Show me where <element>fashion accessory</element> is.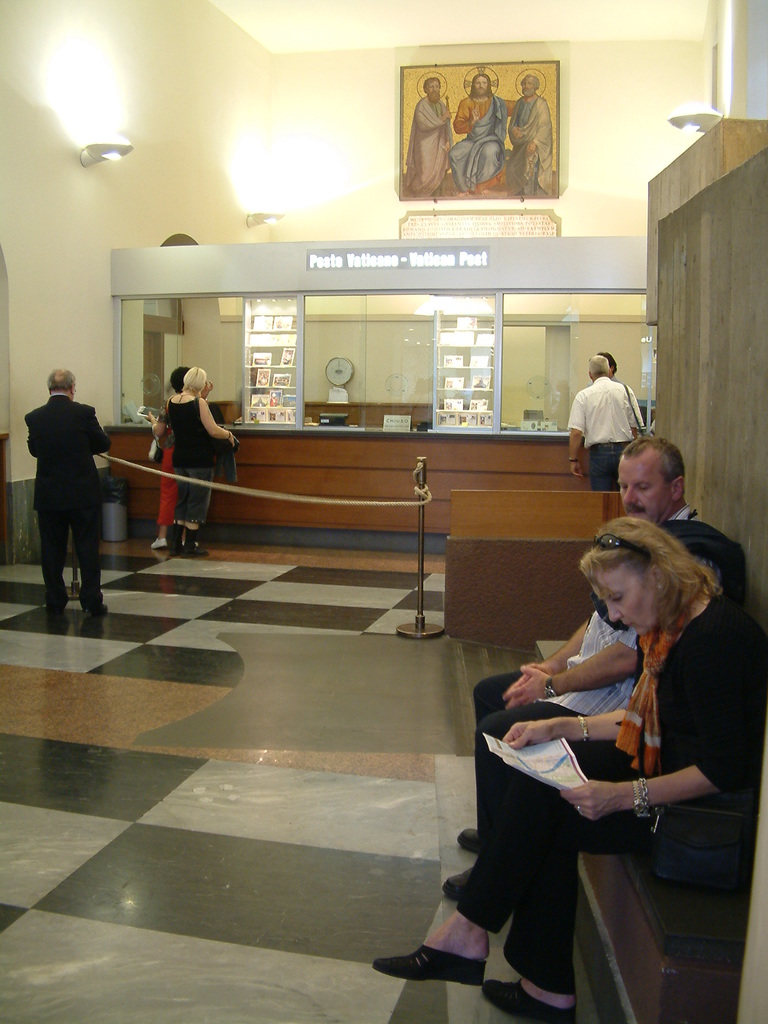
<element>fashion accessory</element> is at Rect(185, 525, 208, 559).
